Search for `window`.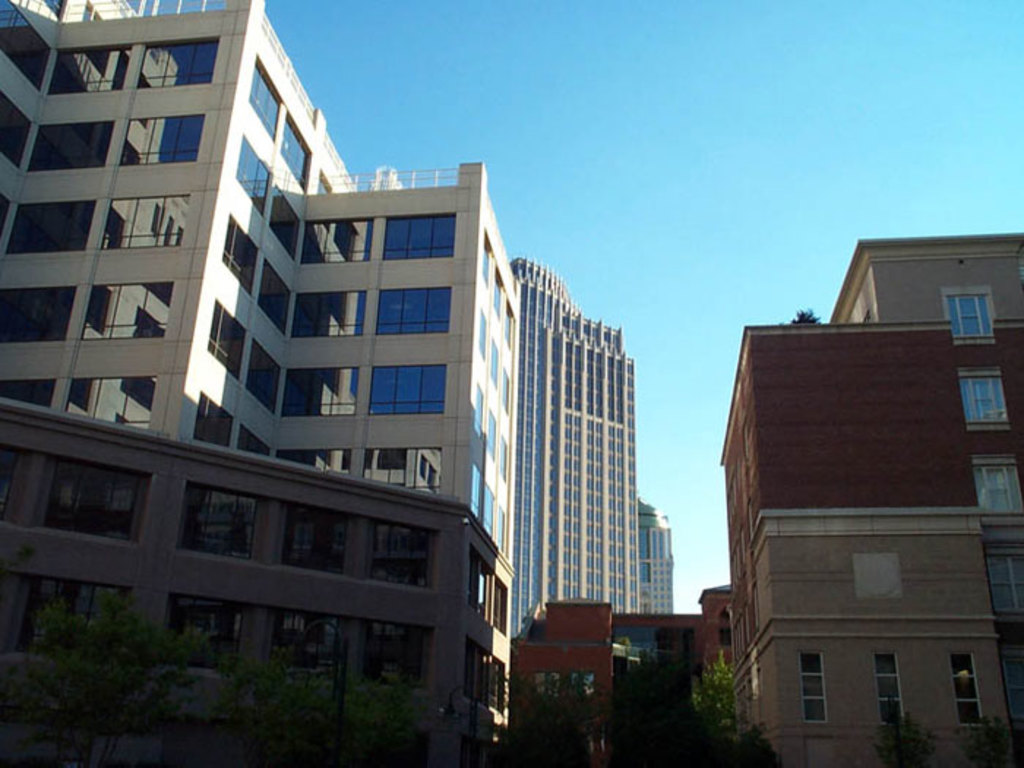
Found at x1=206, y1=295, x2=249, y2=377.
